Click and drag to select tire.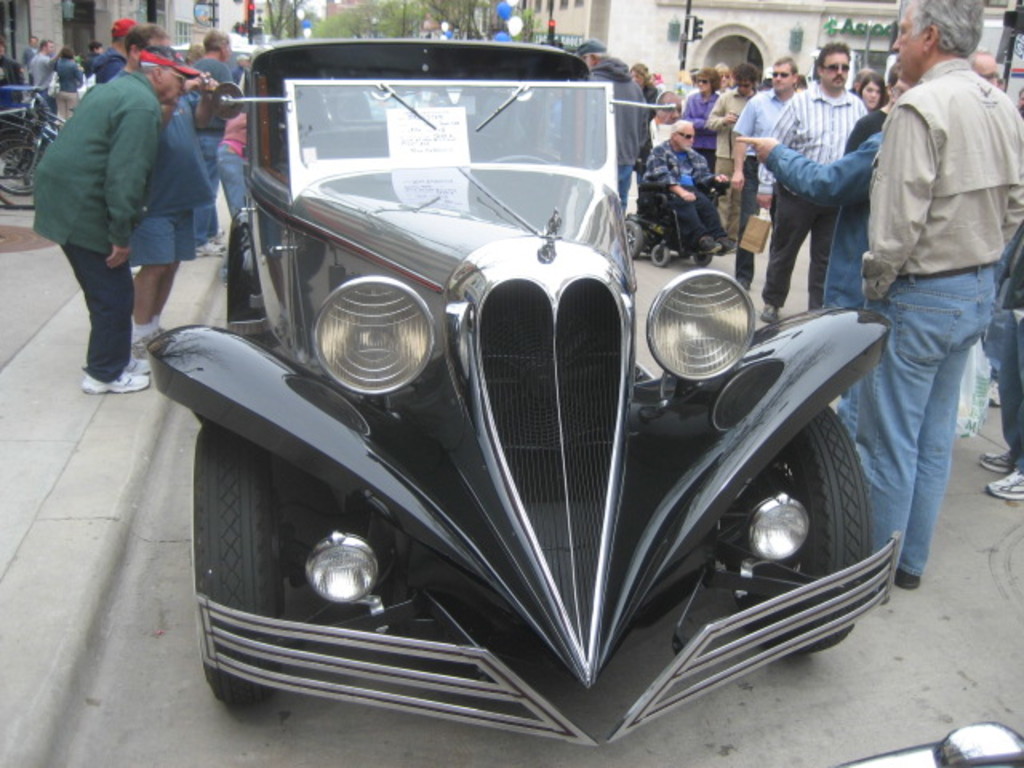
Selection: x1=624 y1=219 x2=642 y2=258.
